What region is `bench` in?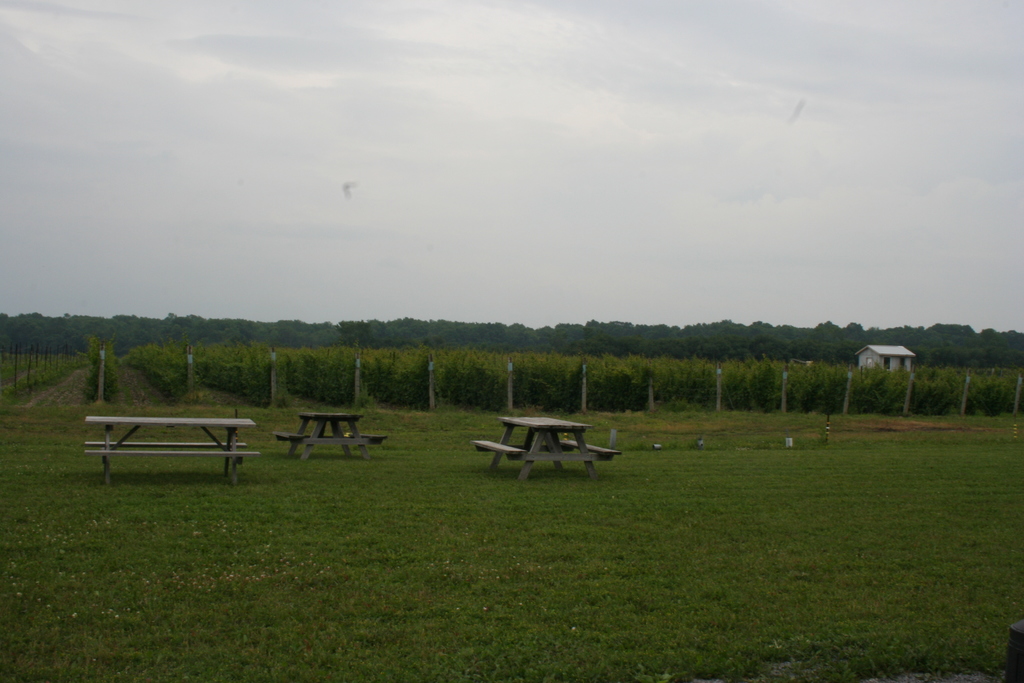
[483, 407, 618, 486].
